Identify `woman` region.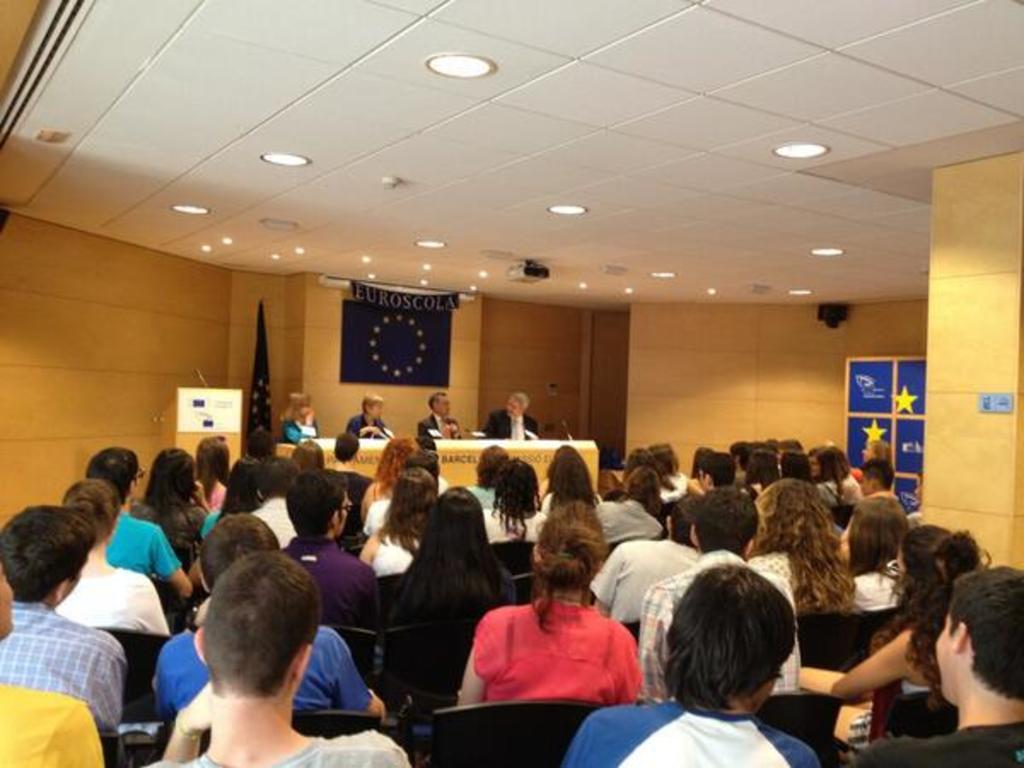
Region: l=742, t=466, r=853, b=604.
